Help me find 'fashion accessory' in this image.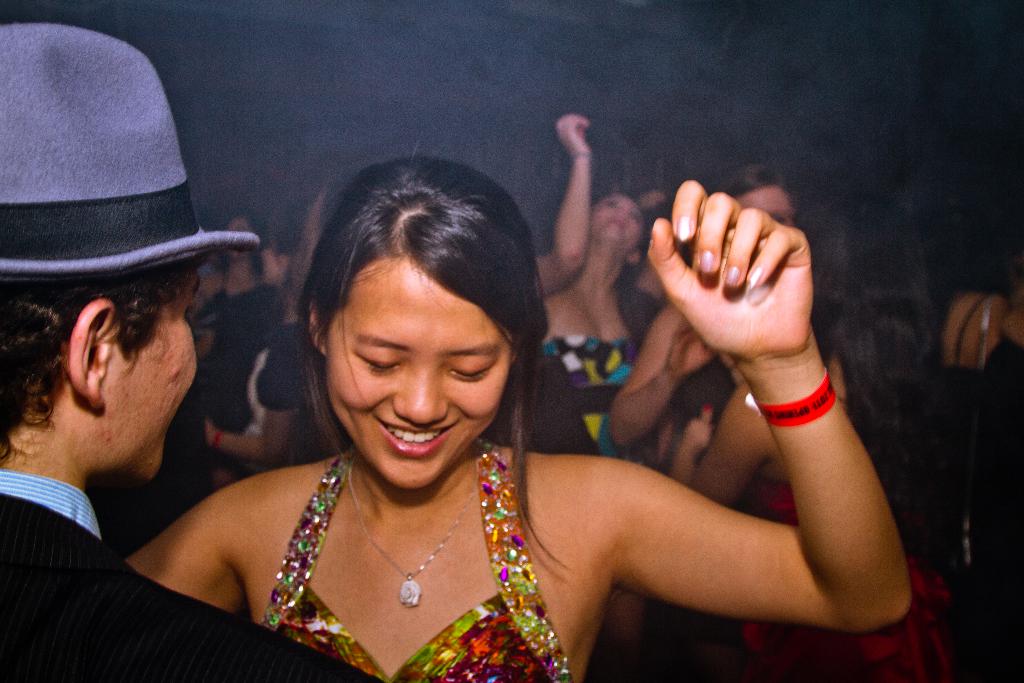
Found it: bbox(342, 470, 488, 609).
